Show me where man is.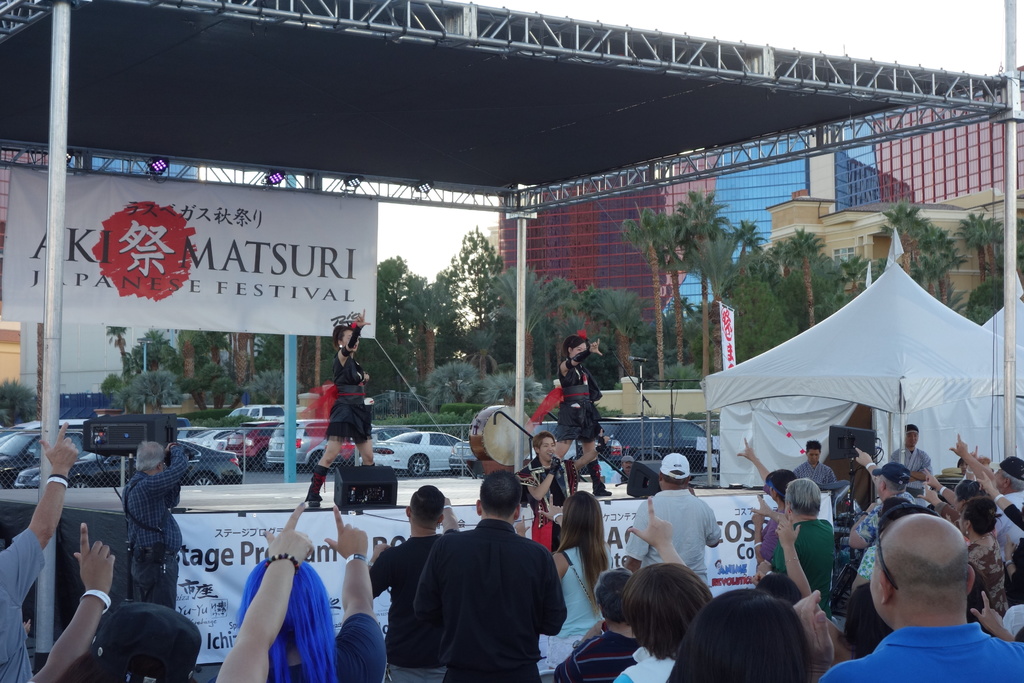
man is at <box>365,488,458,682</box>.
